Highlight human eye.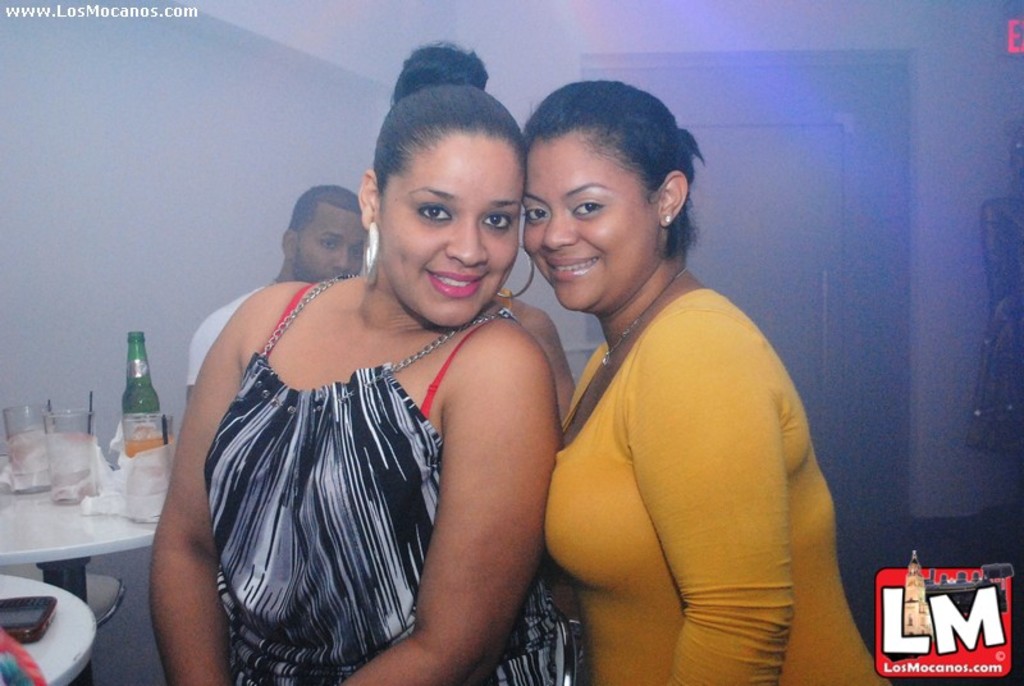
Highlighted region: (521,197,550,225).
